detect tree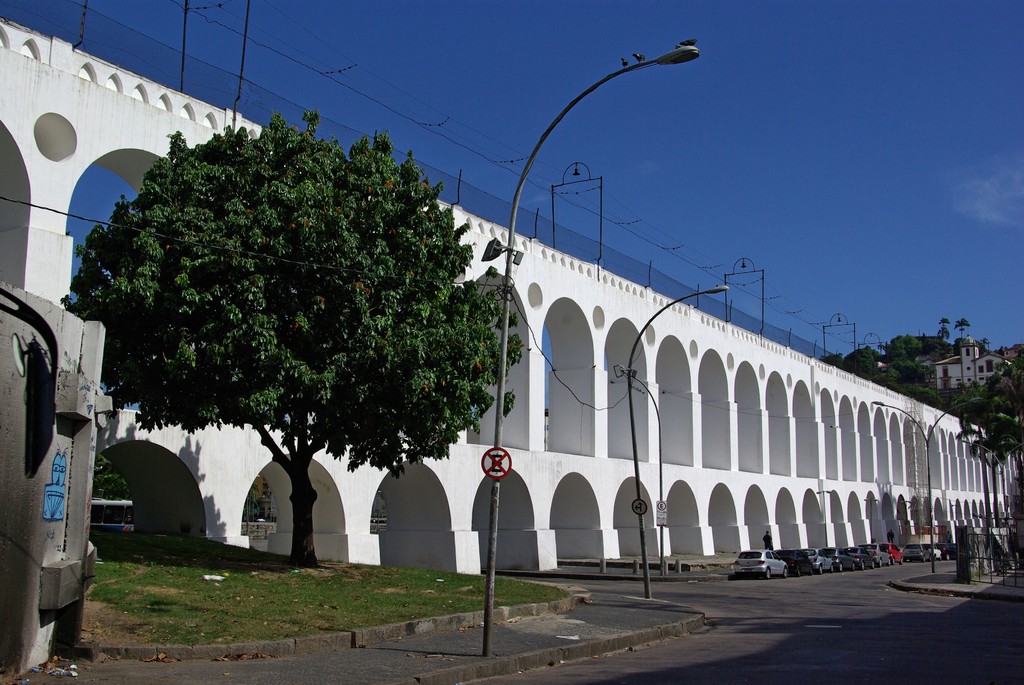
(left=938, top=320, right=951, bottom=353)
